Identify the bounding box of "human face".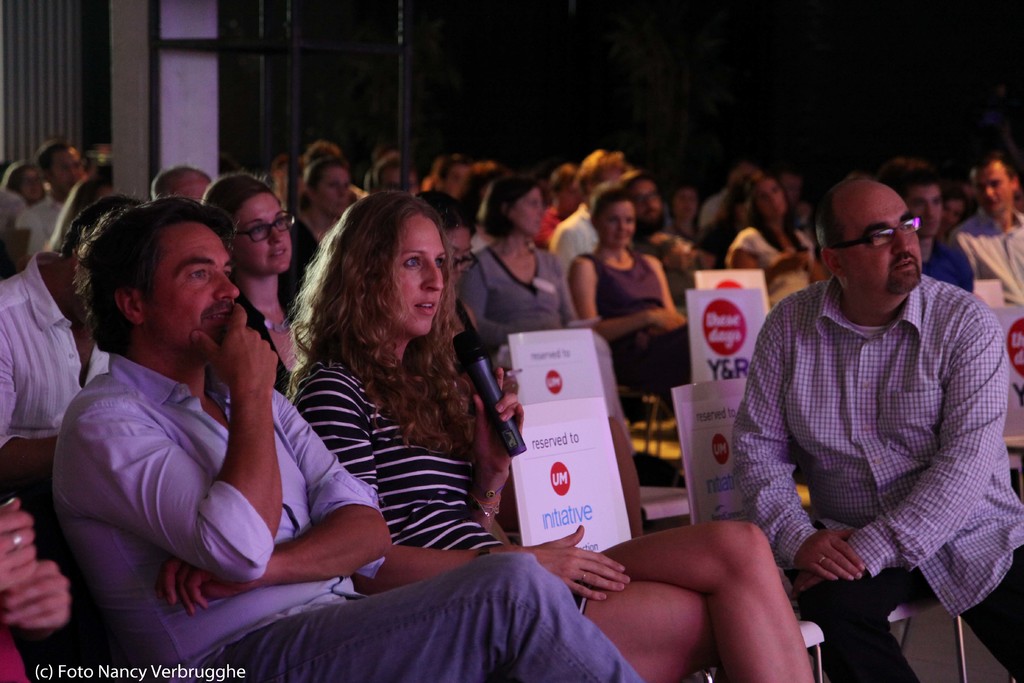
bbox(15, 163, 53, 208).
